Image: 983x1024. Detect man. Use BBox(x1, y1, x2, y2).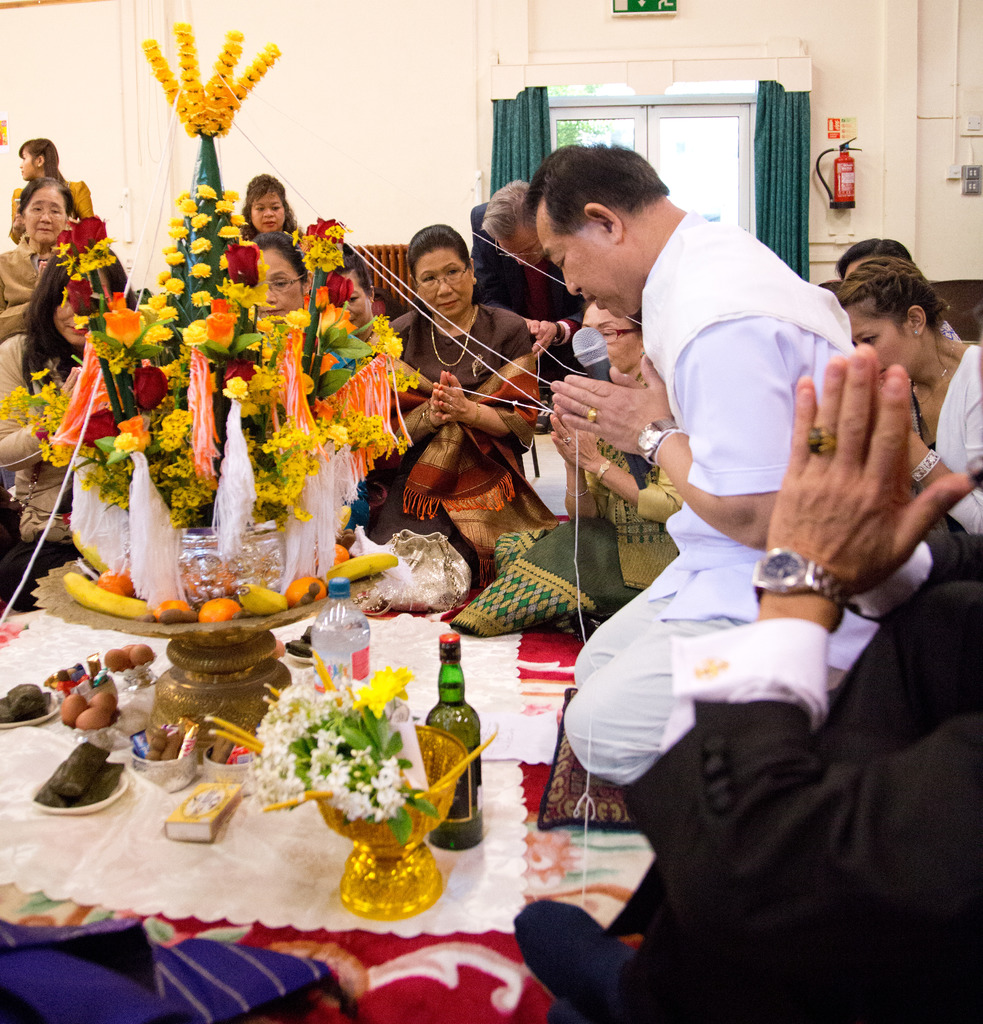
BBox(571, 149, 855, 792).
